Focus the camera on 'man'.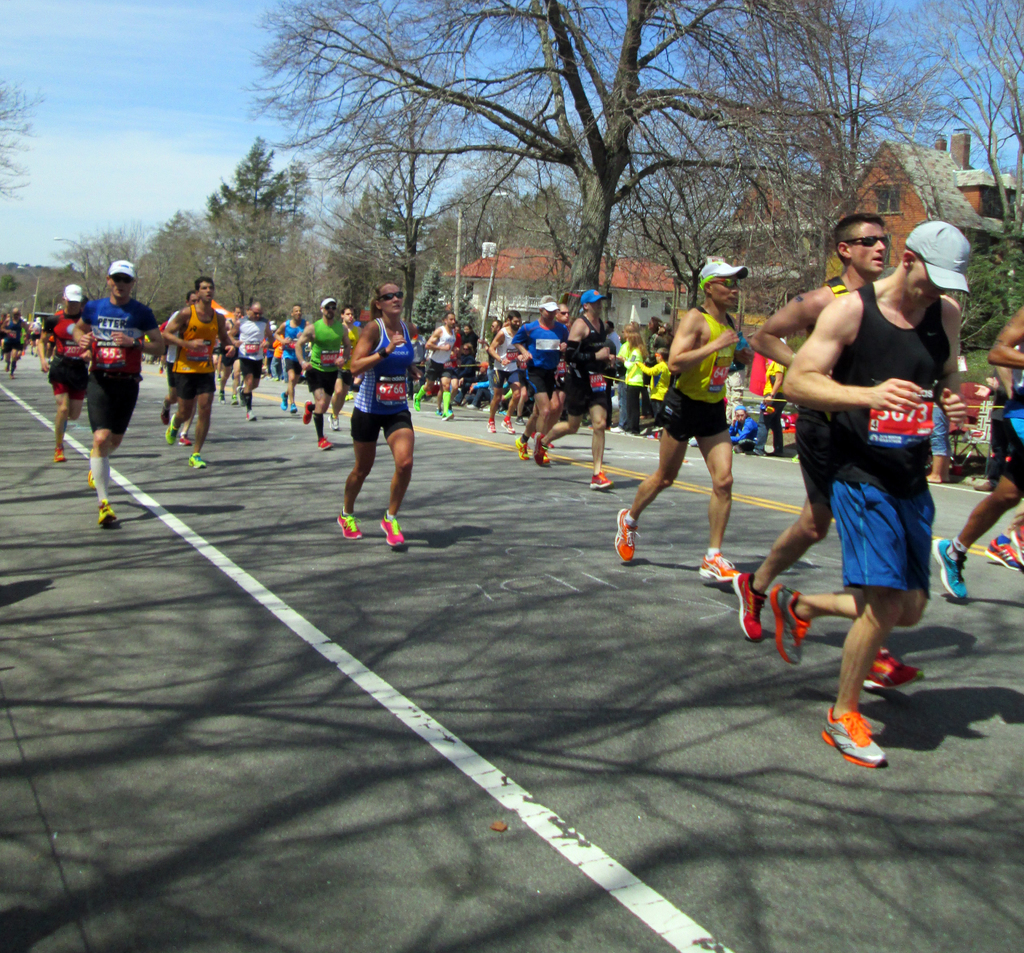
Focus region: {"left": 725, "top": 215, "right": 927, "bottom": 693}.
